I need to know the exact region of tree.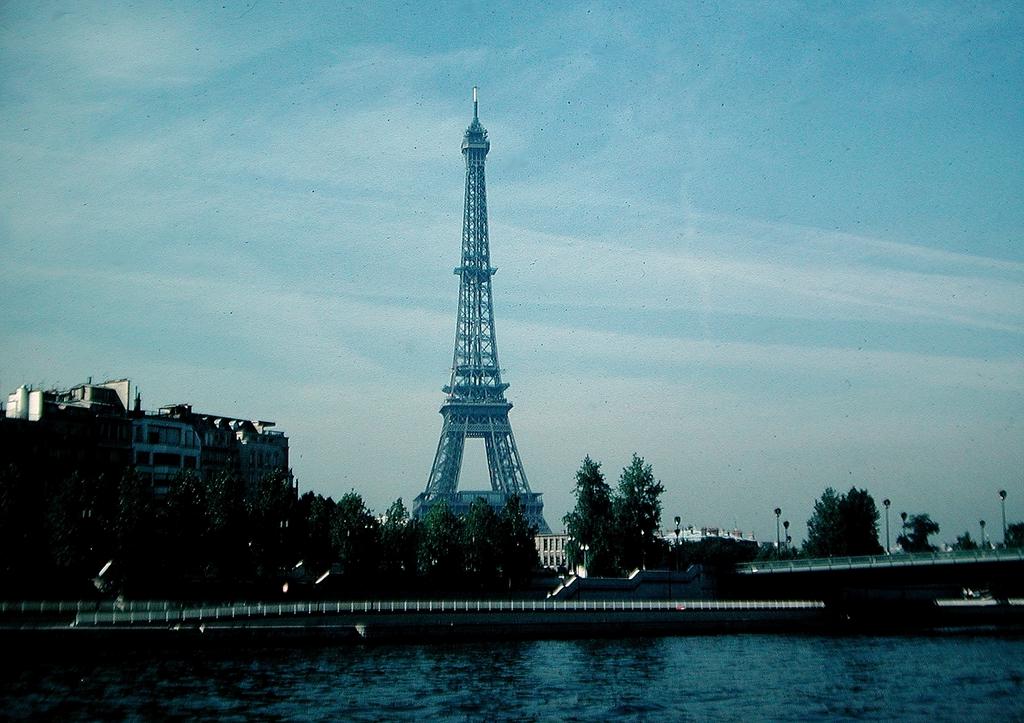
Region: (x1=301, y1=502, x2=360, y2=578).
